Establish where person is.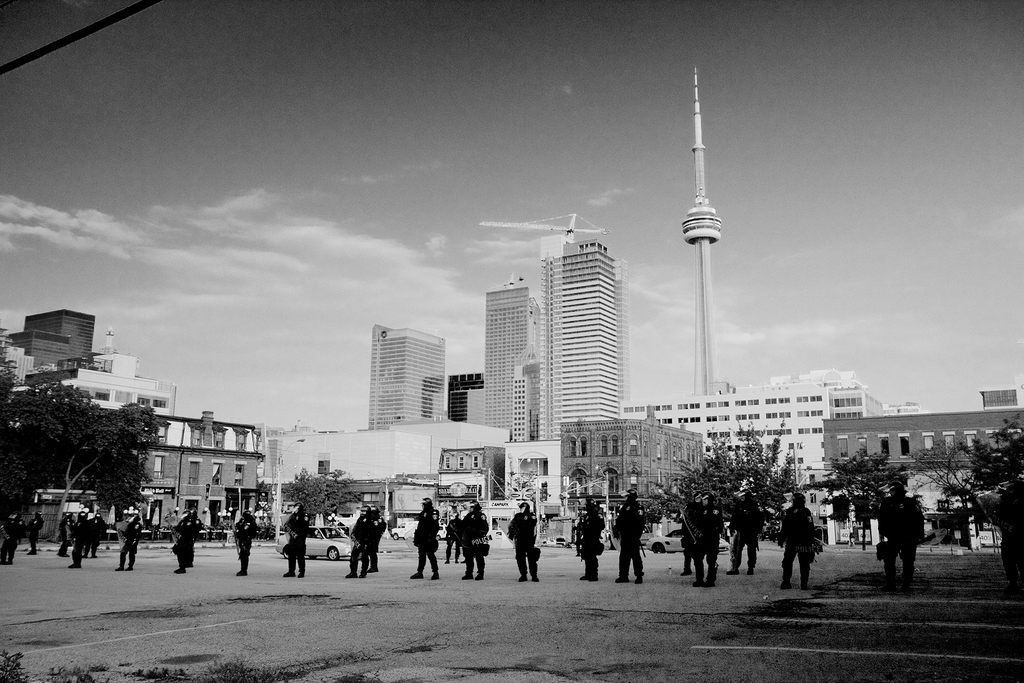
Established at x1=783 y1=494 x2=832 y2=593.
